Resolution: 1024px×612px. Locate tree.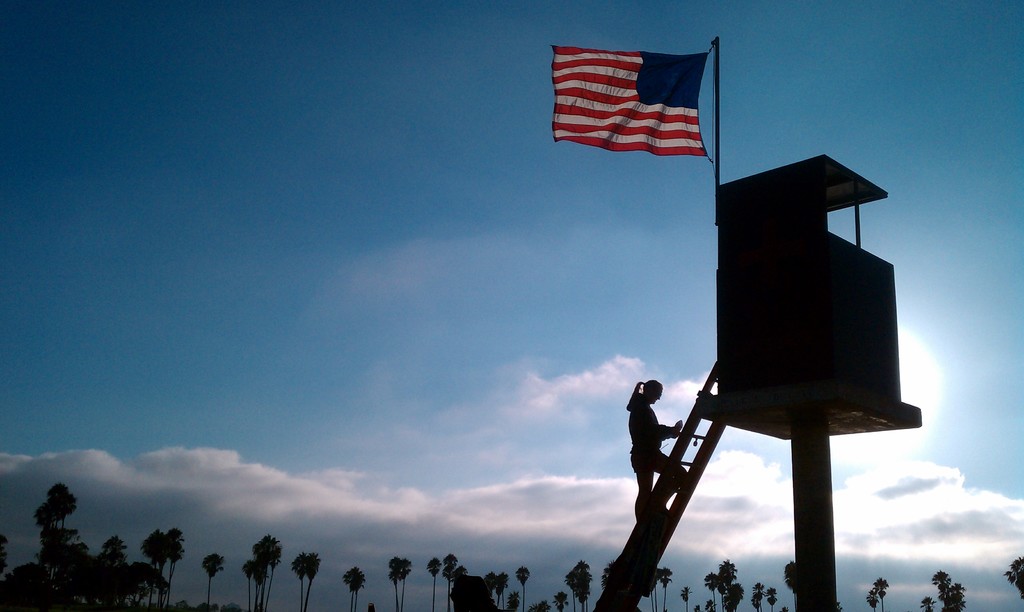
left=764, top=588, right=775, bottom=610.
